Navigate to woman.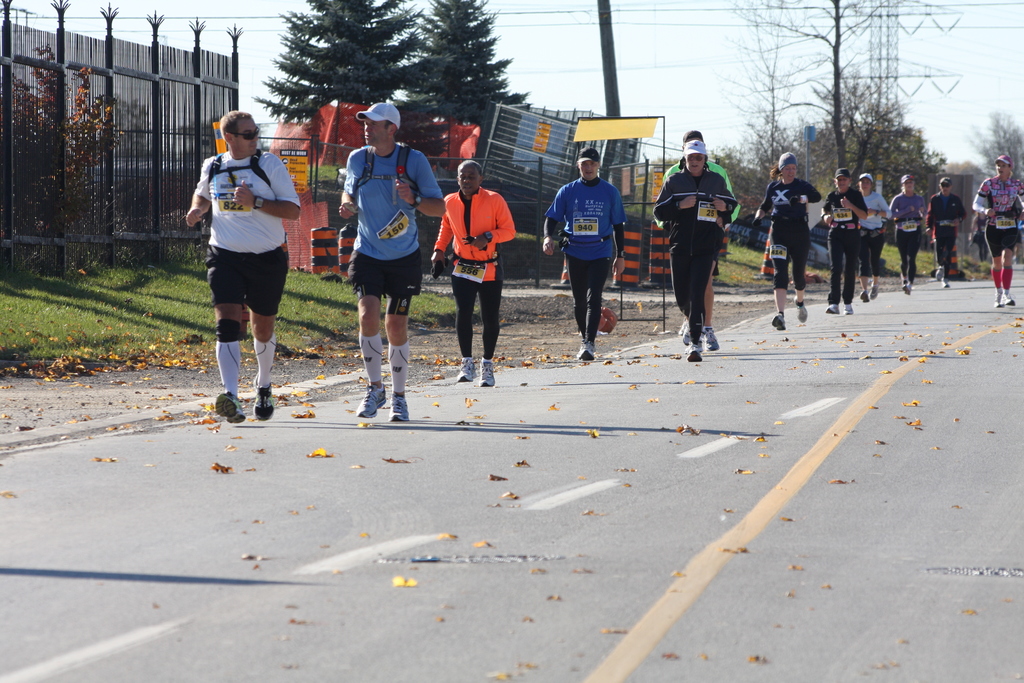
Navigation target: (859,169,891,298).
